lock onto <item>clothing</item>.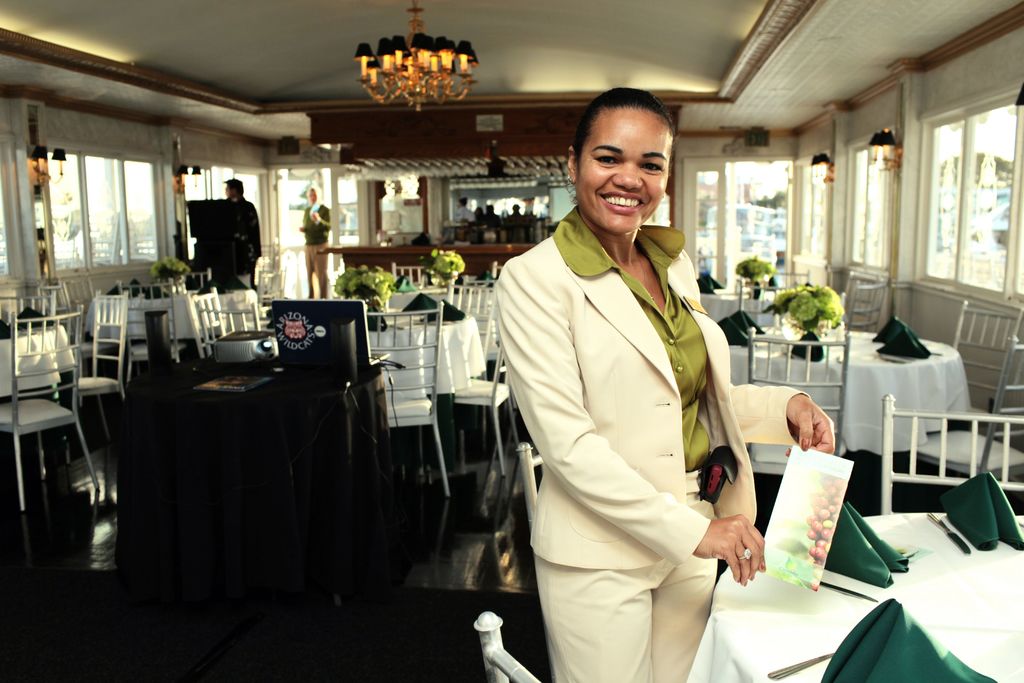
Locked: select_region(303, 204, 330, 304).
